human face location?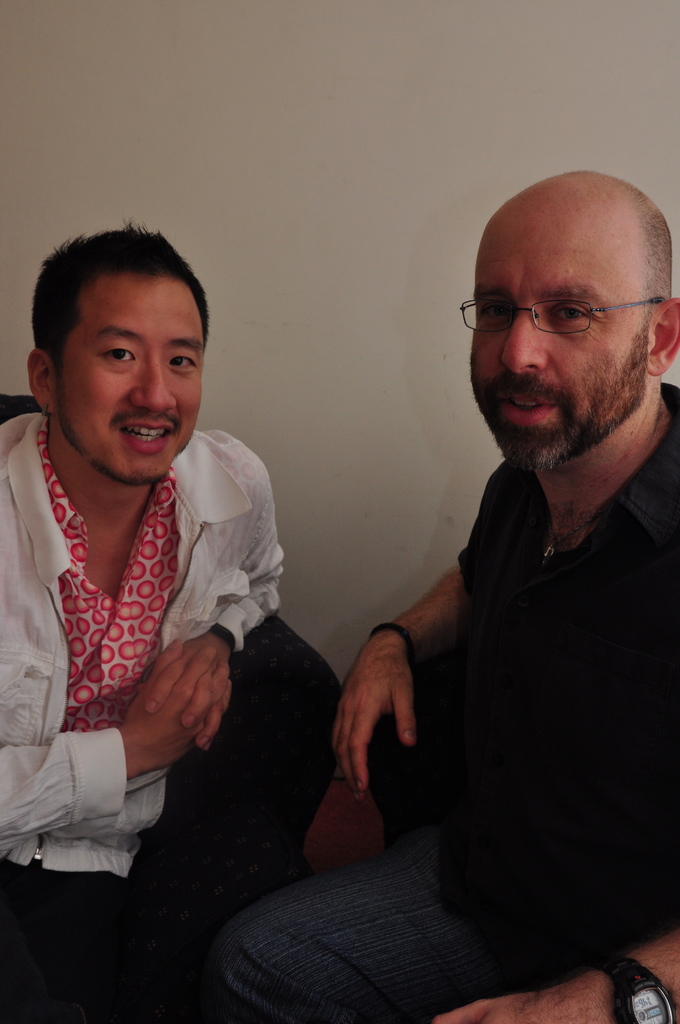
l=466, t=216, r=643, b=474
